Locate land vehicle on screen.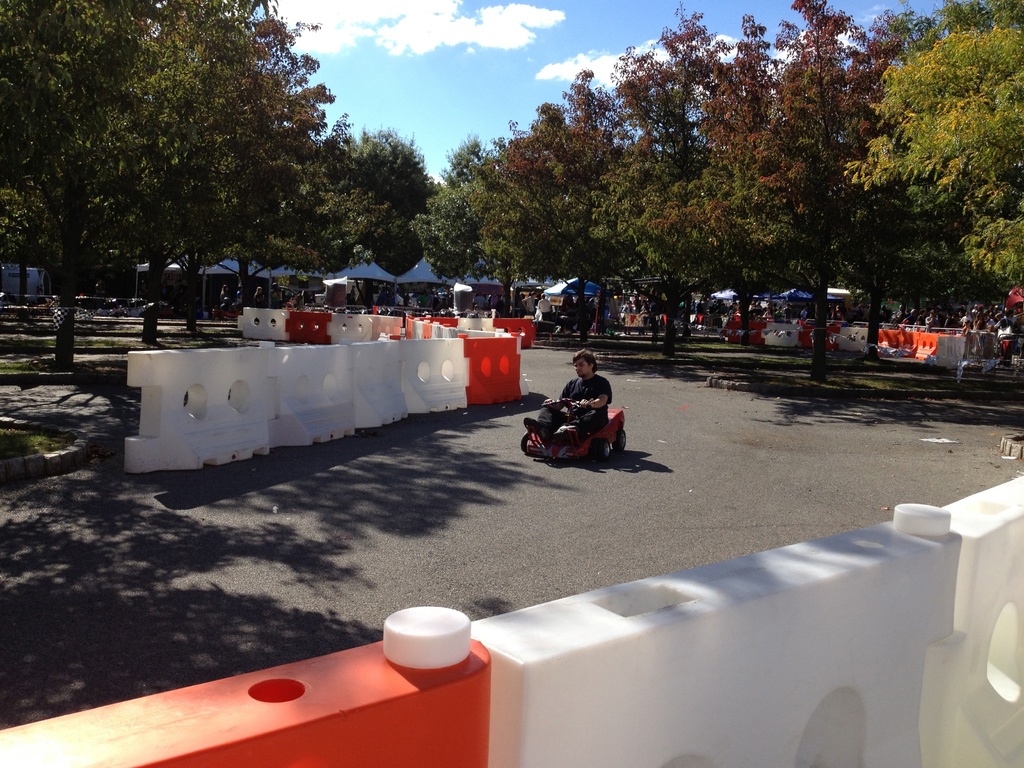
On screen at [x1=210, y1=304, x2=243, y2=321].
